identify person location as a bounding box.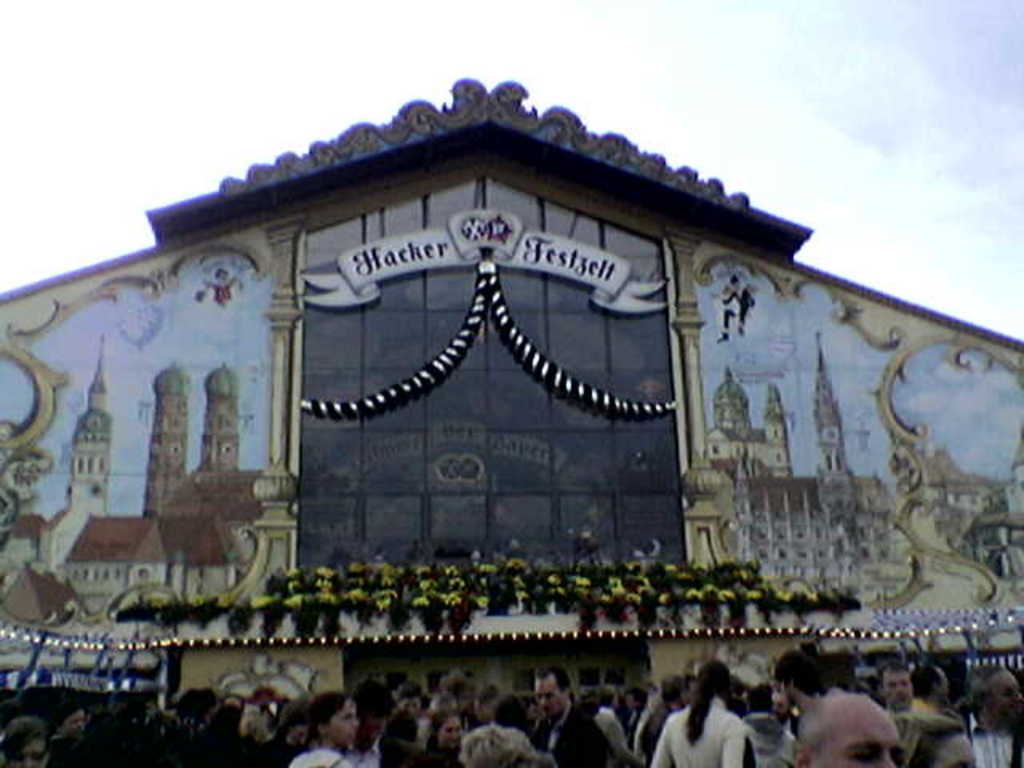
left=200, top=262, right=240, bottom=310.
